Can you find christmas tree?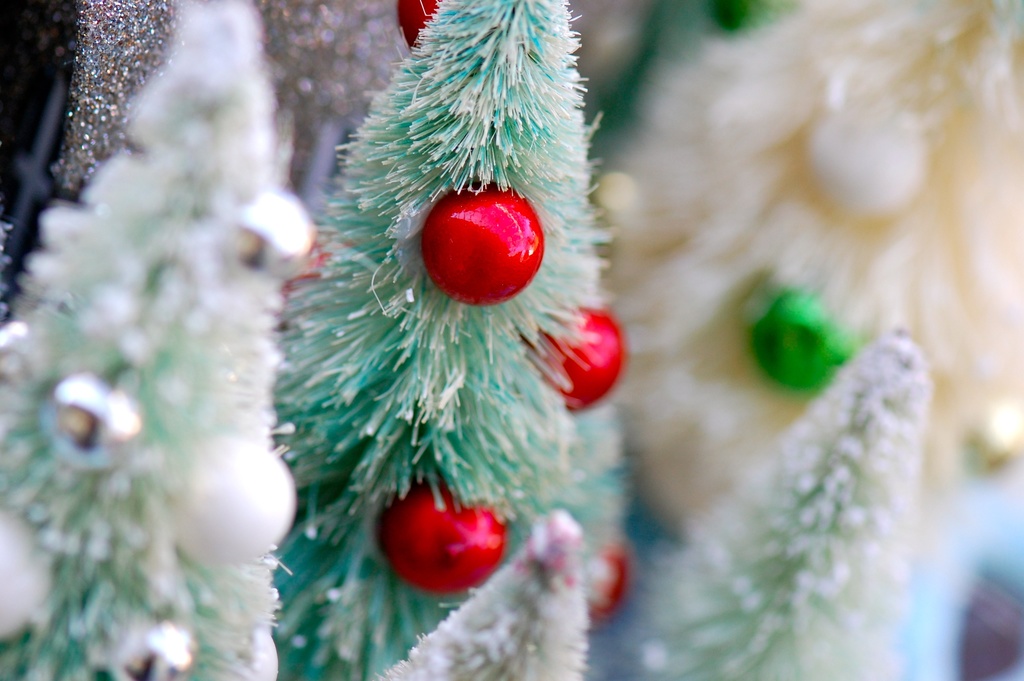
Yes, bounding box: detection(0, 0, 1023, 680).
